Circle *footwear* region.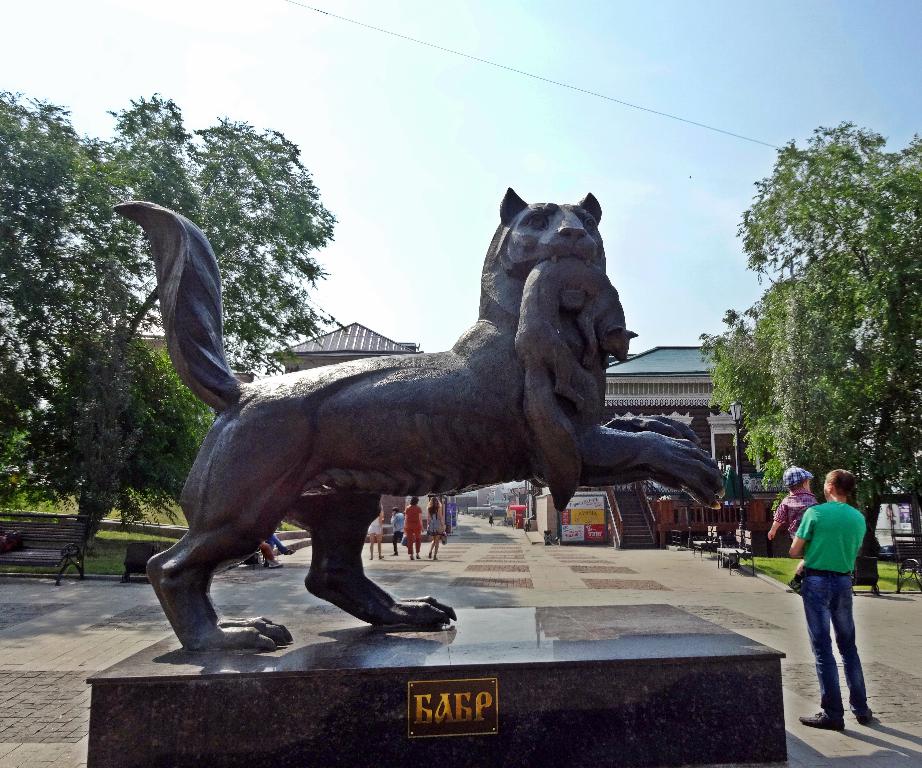
Region: x1=856 y1=705 x2=871 y2=725.
